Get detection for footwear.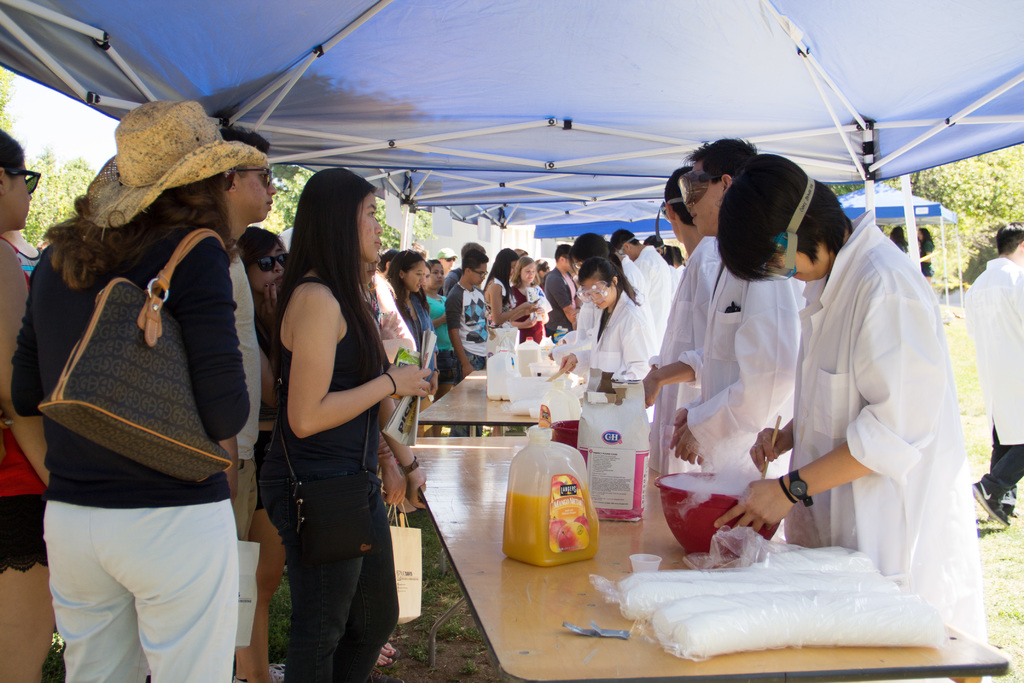
Detection: {"left": 369, "top": 650, "right": 401, "bottom": 672}.
